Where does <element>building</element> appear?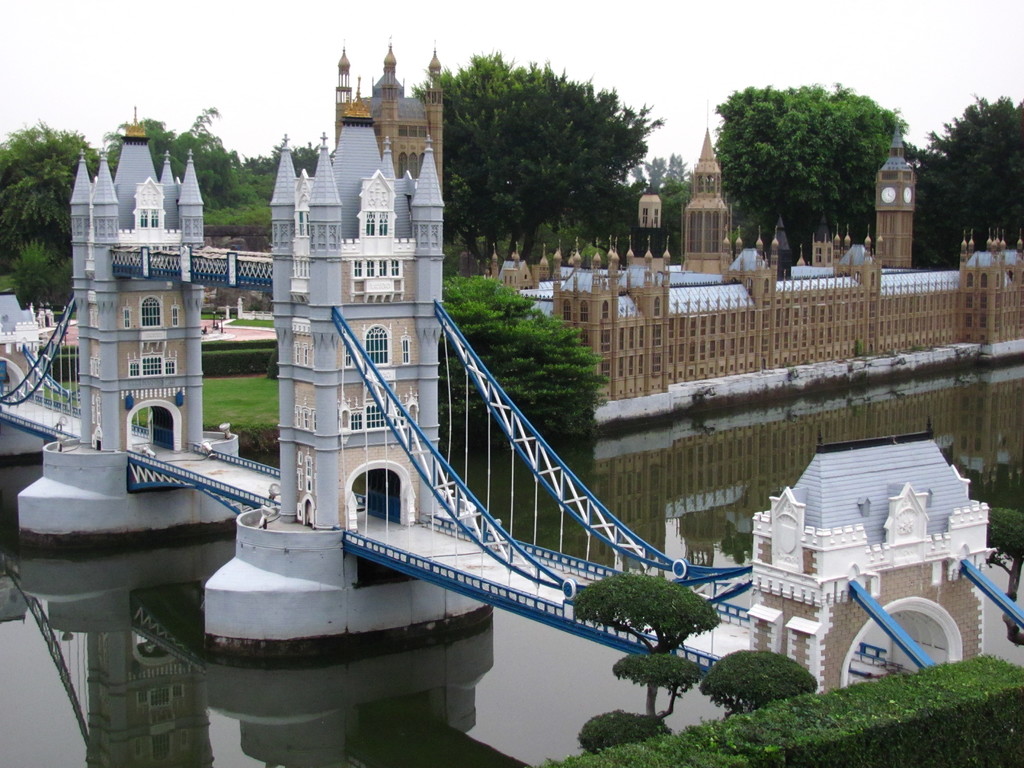
Appears at detection(468, 108, 1023, 412).
